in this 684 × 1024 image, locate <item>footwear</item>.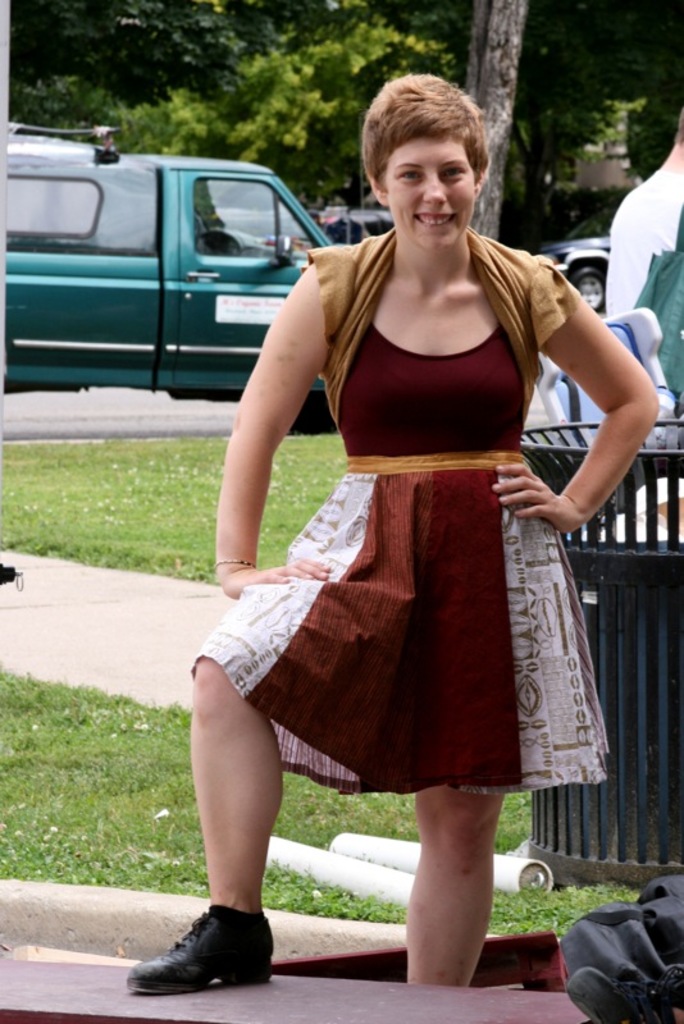
Bounding box: [x1=115, y1=902, x2=279, y2=997].
